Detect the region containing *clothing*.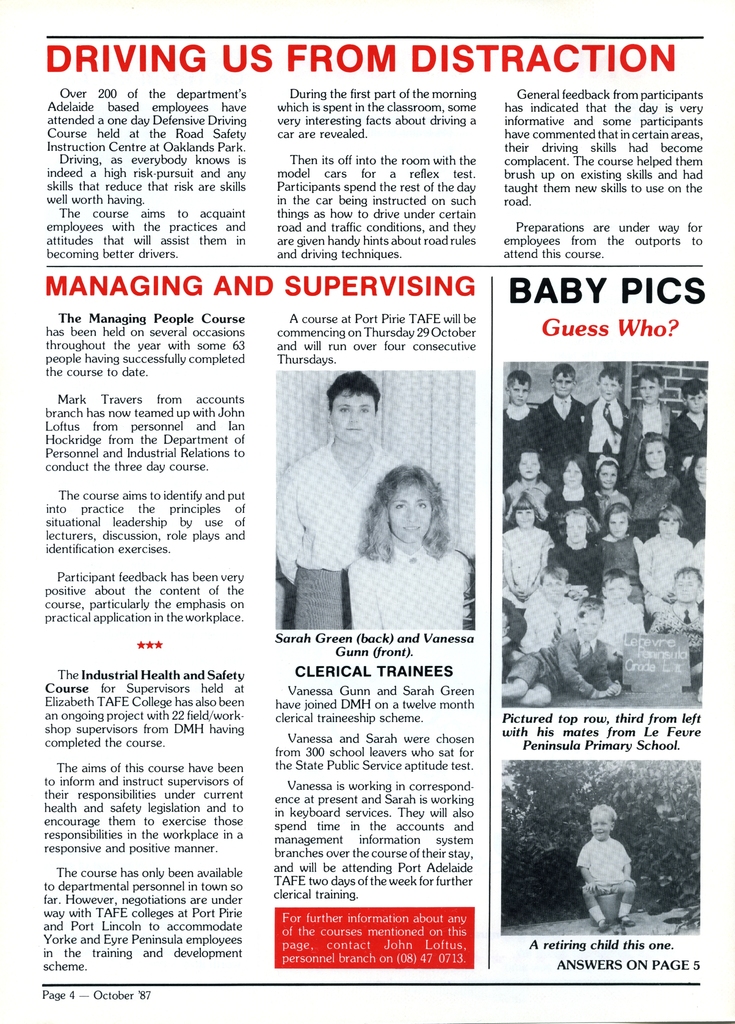
pyautogui.locateOnScreen(348, 535, 463, 626).
